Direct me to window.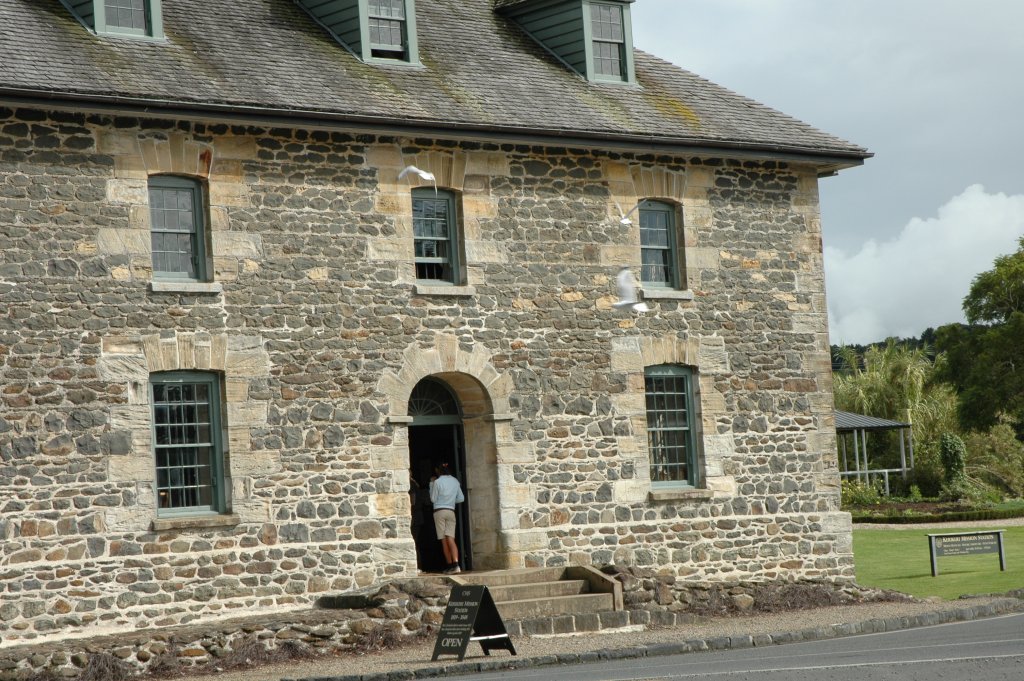
Direction: 141 356 238 535.
